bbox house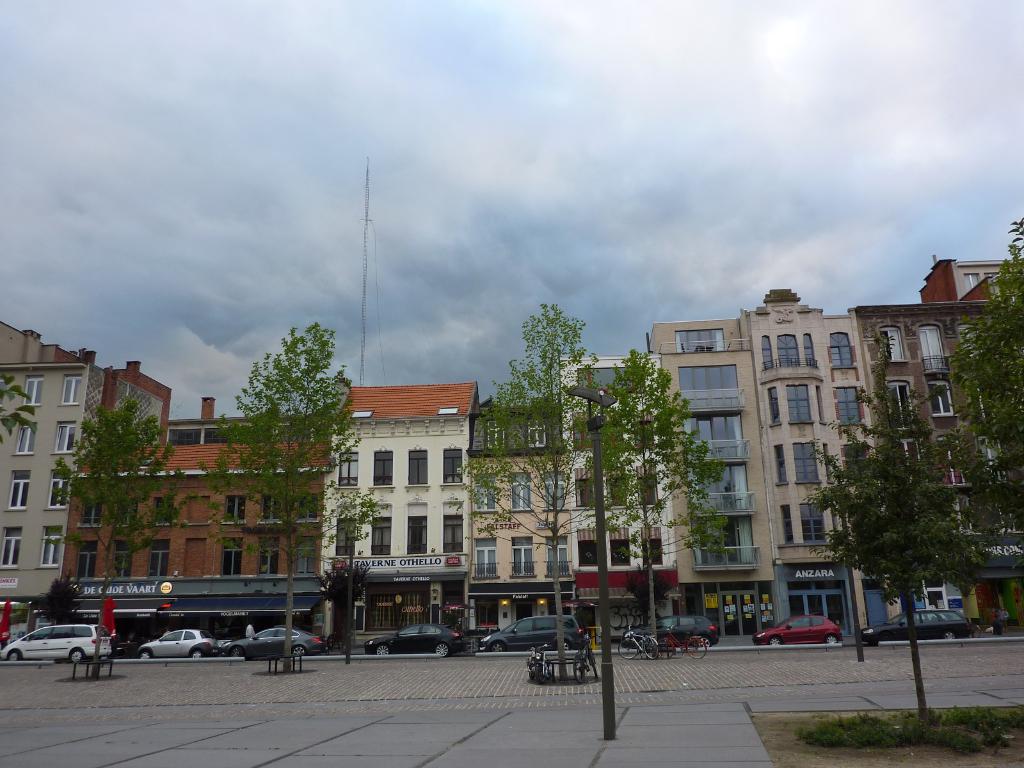
Rect(657, 316, 772, 636)
